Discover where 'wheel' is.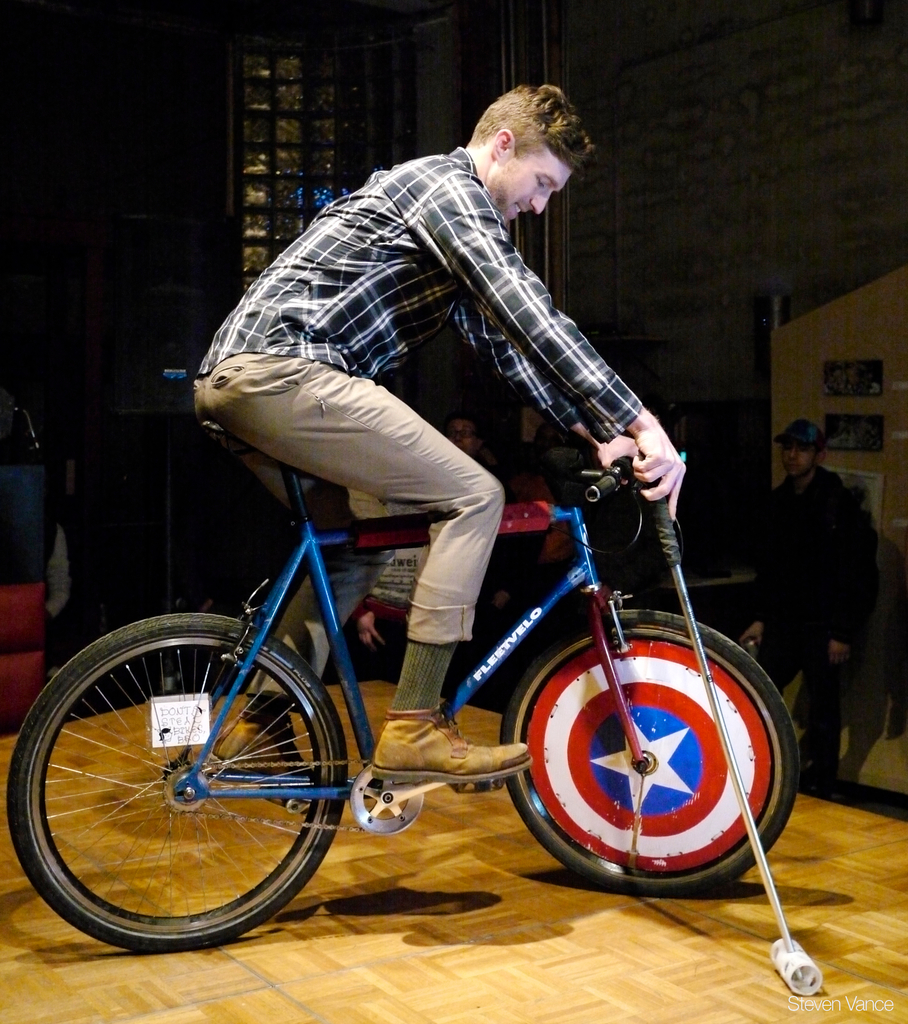
Discovered at (left=497, top=606, right=805, bottom=905).
